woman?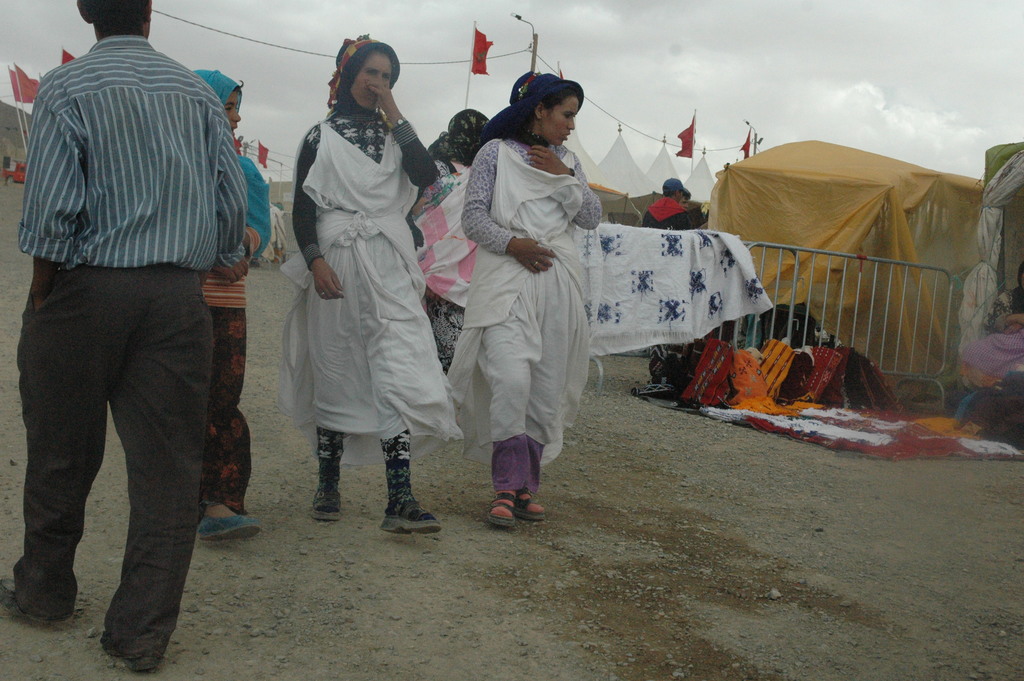
left=275, top=40, right=460, bottom=529
